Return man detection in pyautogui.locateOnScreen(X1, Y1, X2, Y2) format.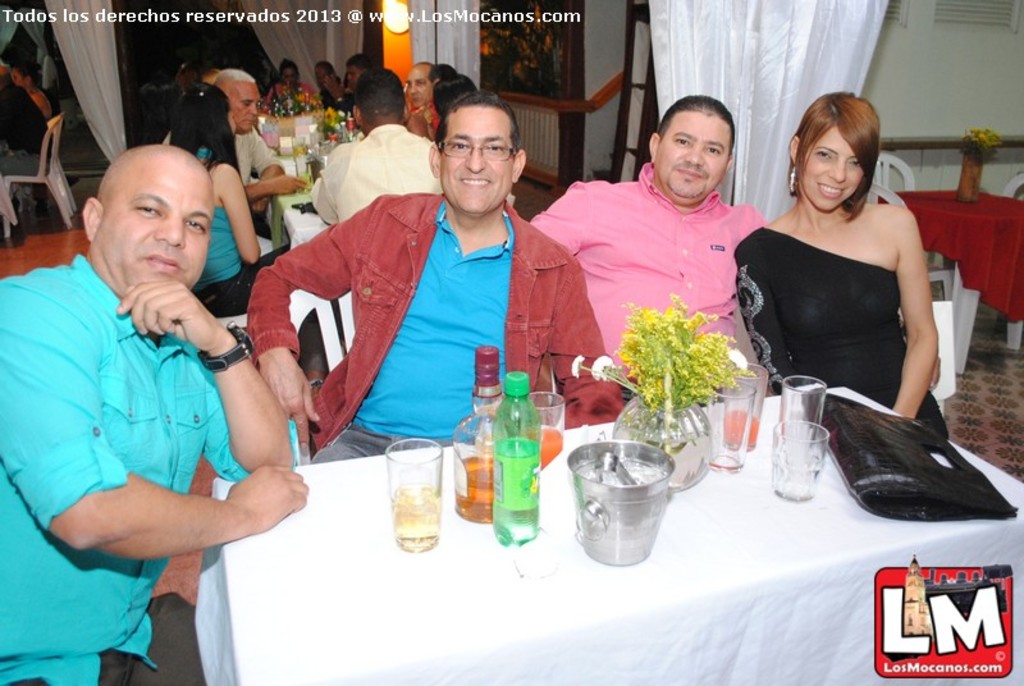
pyautogui.locateOnScreen(305, 63, 440, 224).
